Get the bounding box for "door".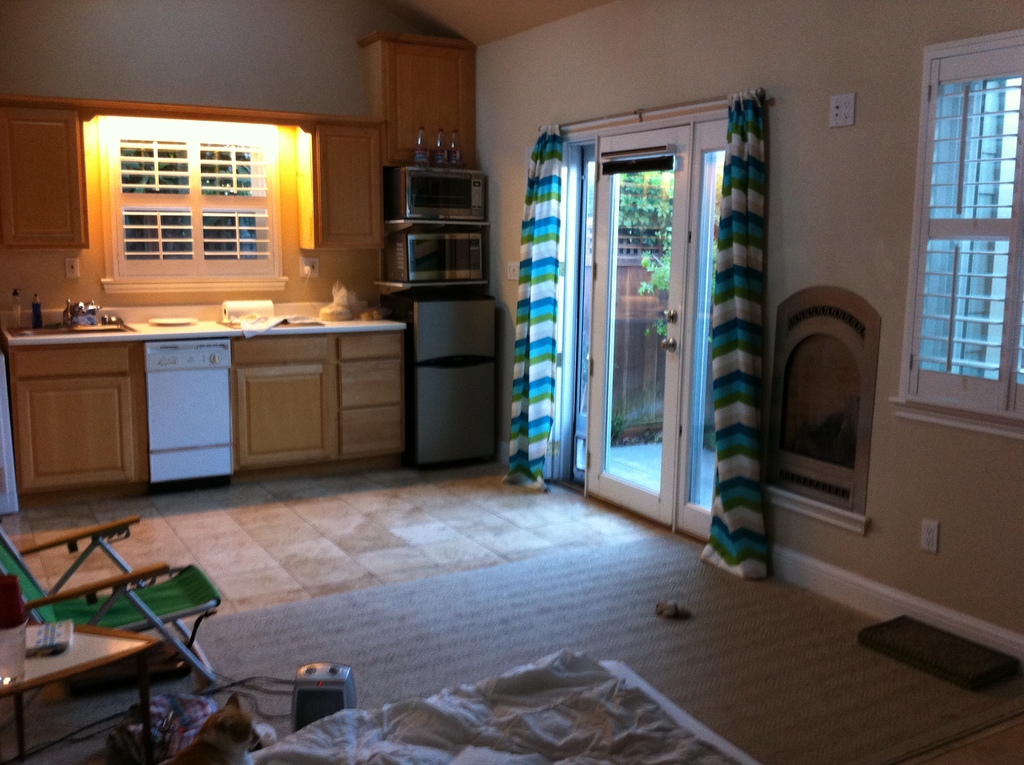
533,74,744,517.
